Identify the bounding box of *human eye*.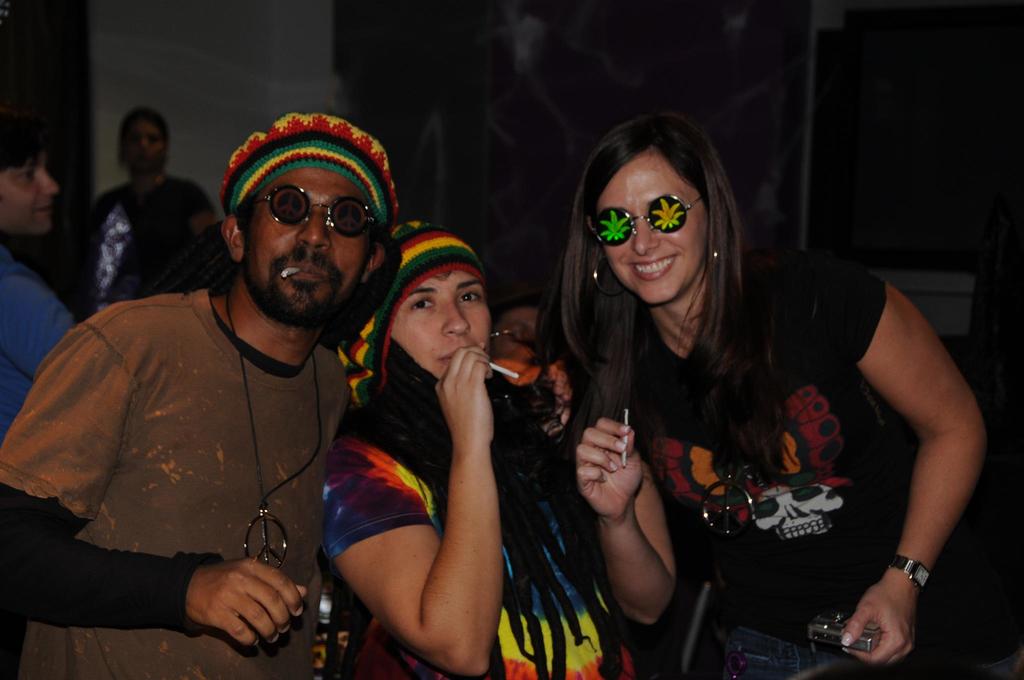
(15, 168, 38, 186).
